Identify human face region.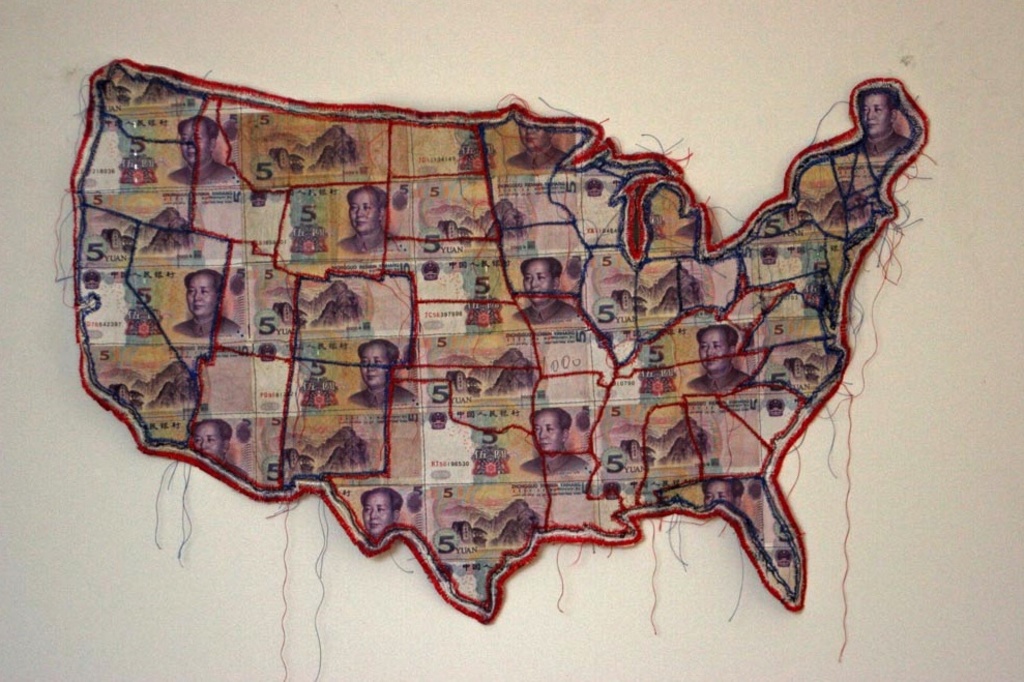
Region: 522, 262, 548, 304.
